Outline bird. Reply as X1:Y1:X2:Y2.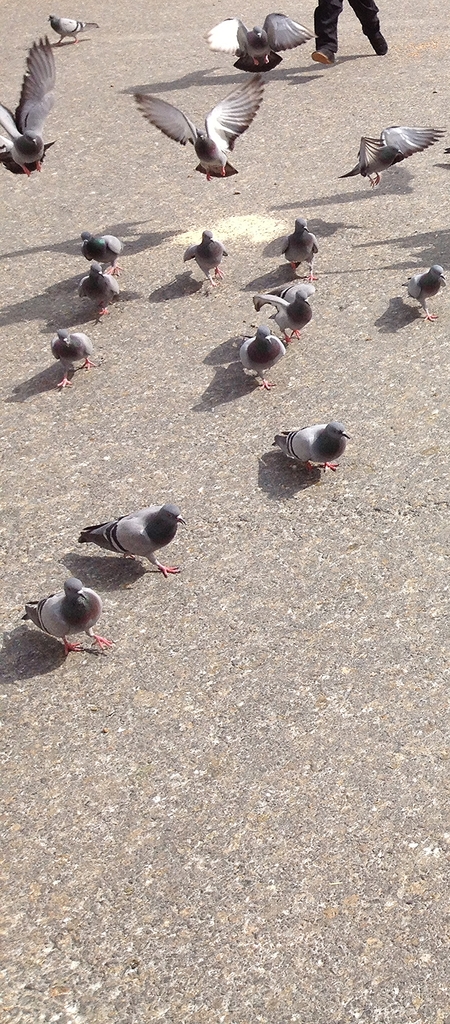
28:570:101:652.
